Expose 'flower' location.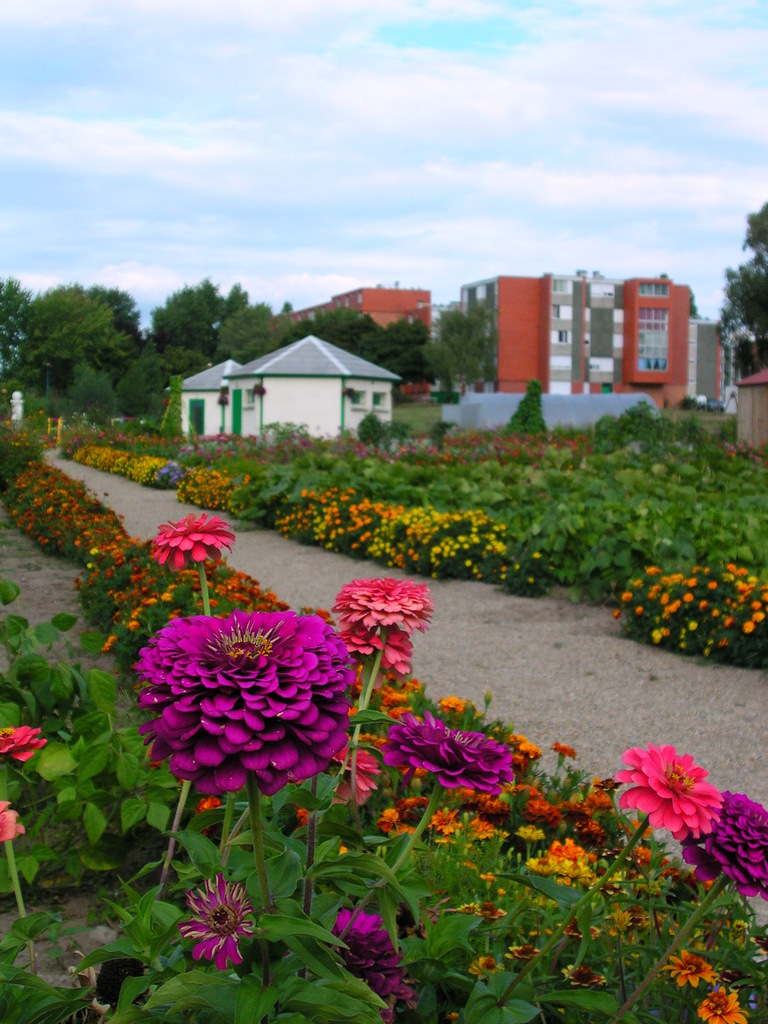
Exposed at <box>678,788,767,892</box>.
